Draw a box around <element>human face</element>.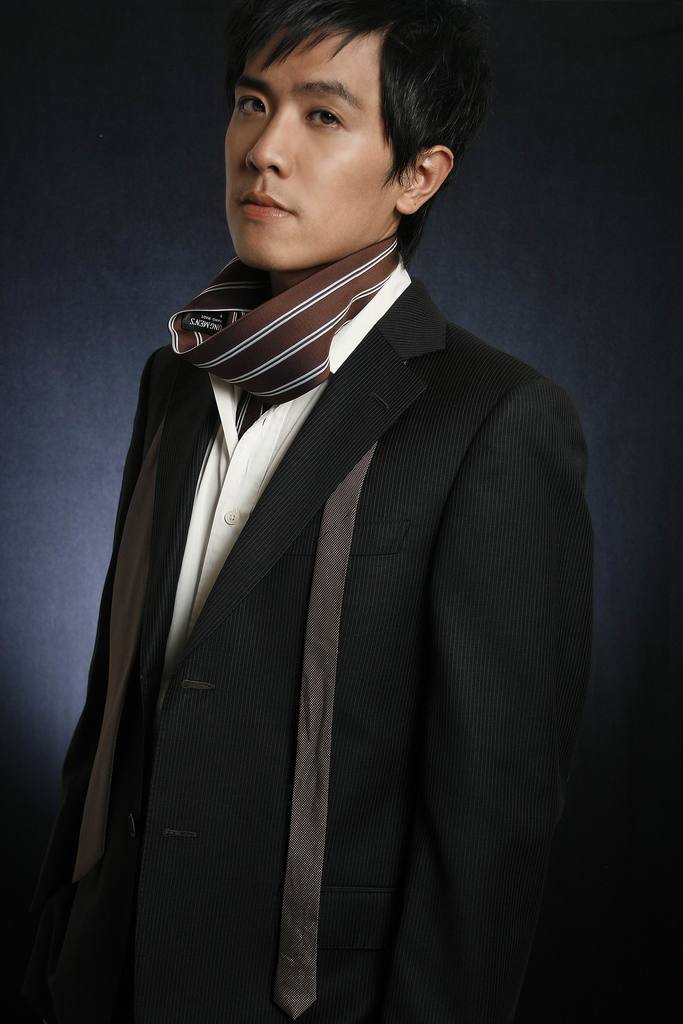
[x1=225, y1=19, x2=400, y2=273].
